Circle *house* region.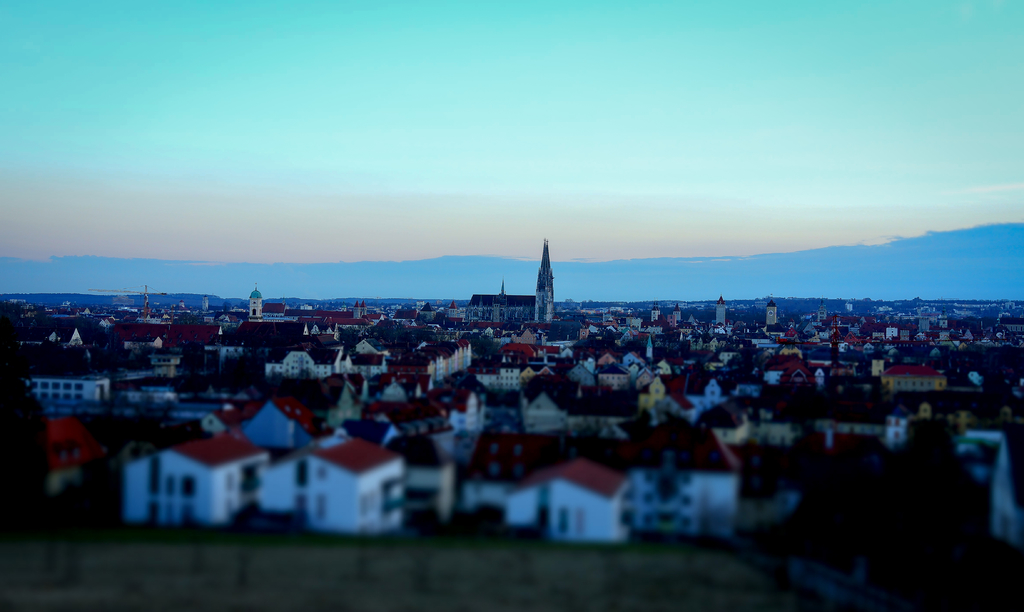
Region: (699,368,735,409).
